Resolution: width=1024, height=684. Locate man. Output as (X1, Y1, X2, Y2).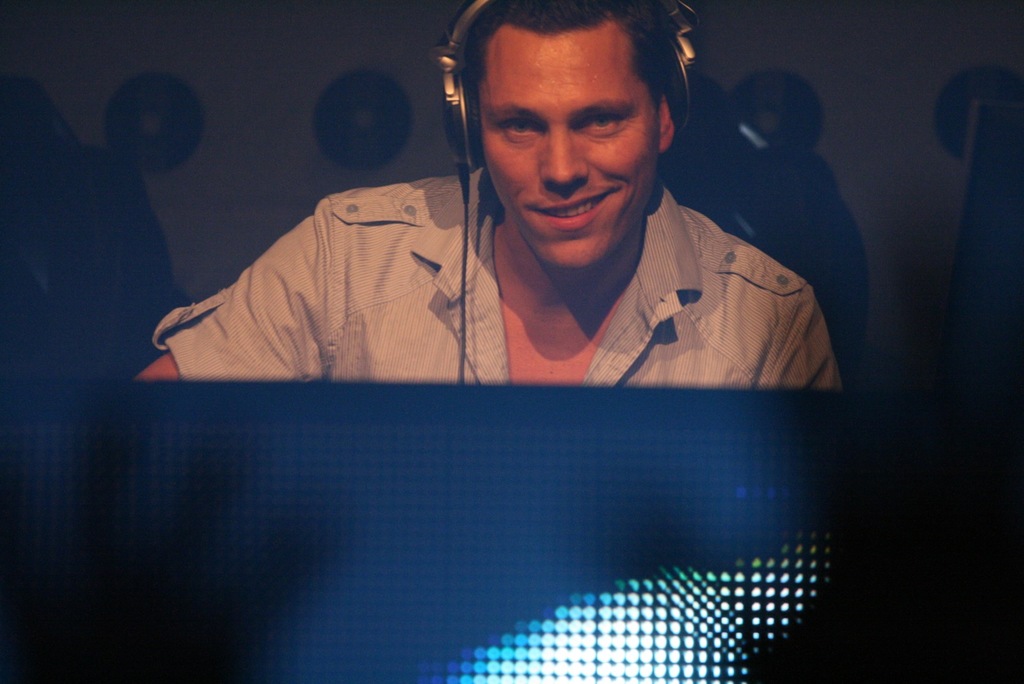
(156, 0, 882, 463).
